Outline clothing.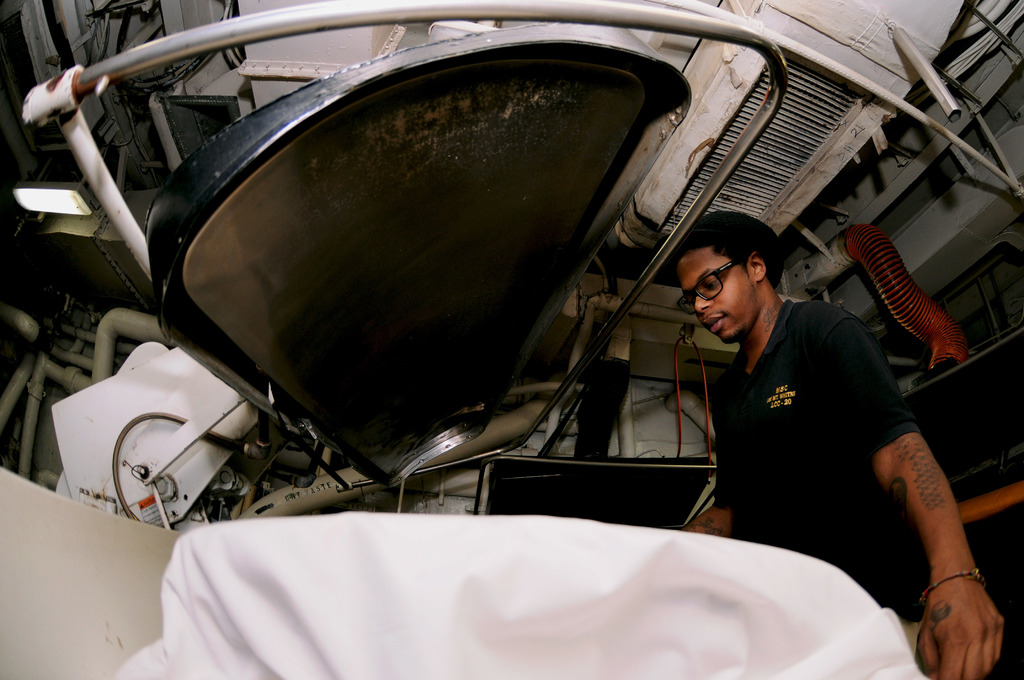
Outline: (x1=712, y1=273, x2=933, y2=604).
